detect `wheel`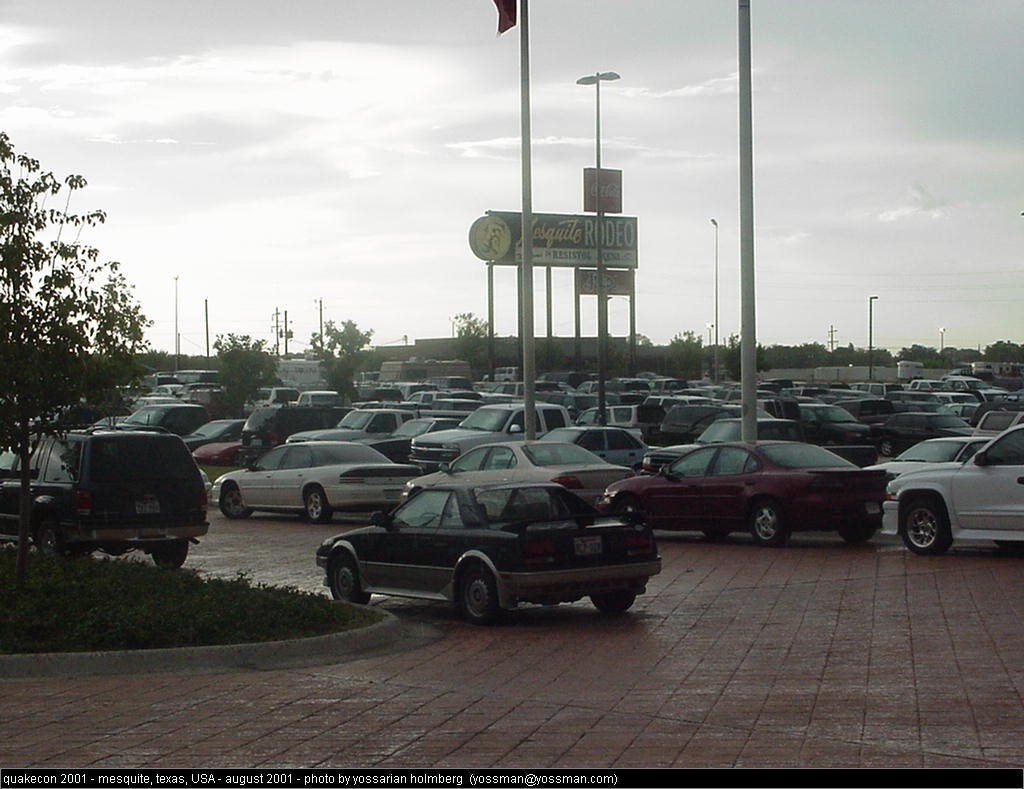
crop(332, 559, 371, 605)
